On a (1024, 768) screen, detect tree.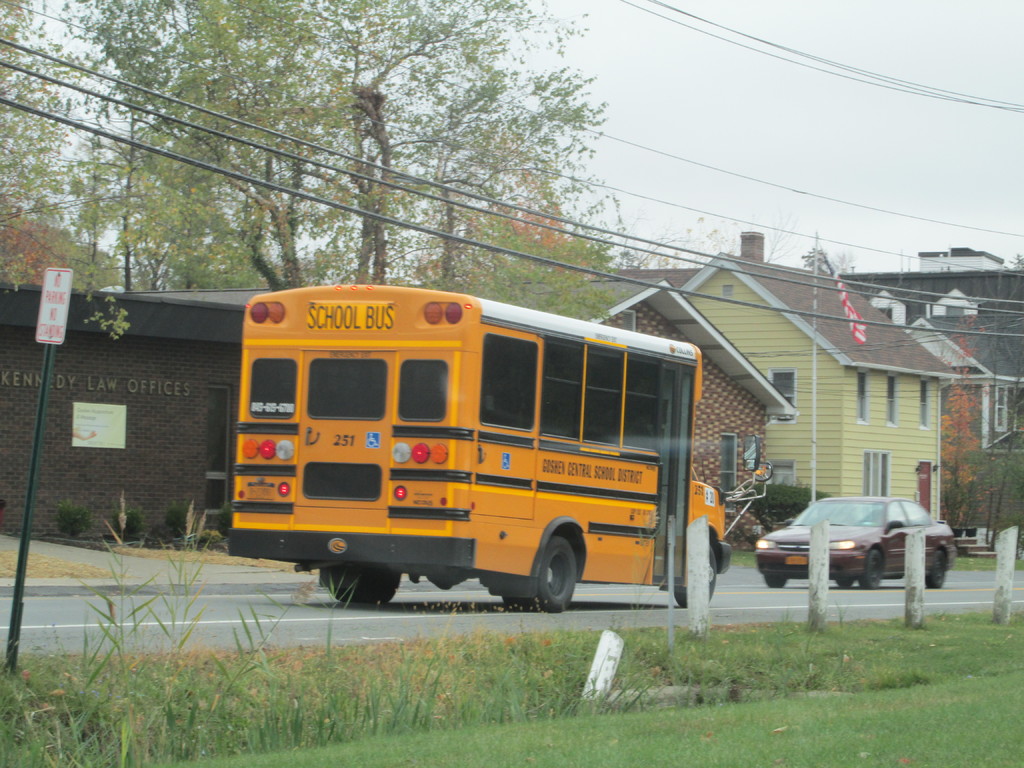
50, 0, 546, 311.
